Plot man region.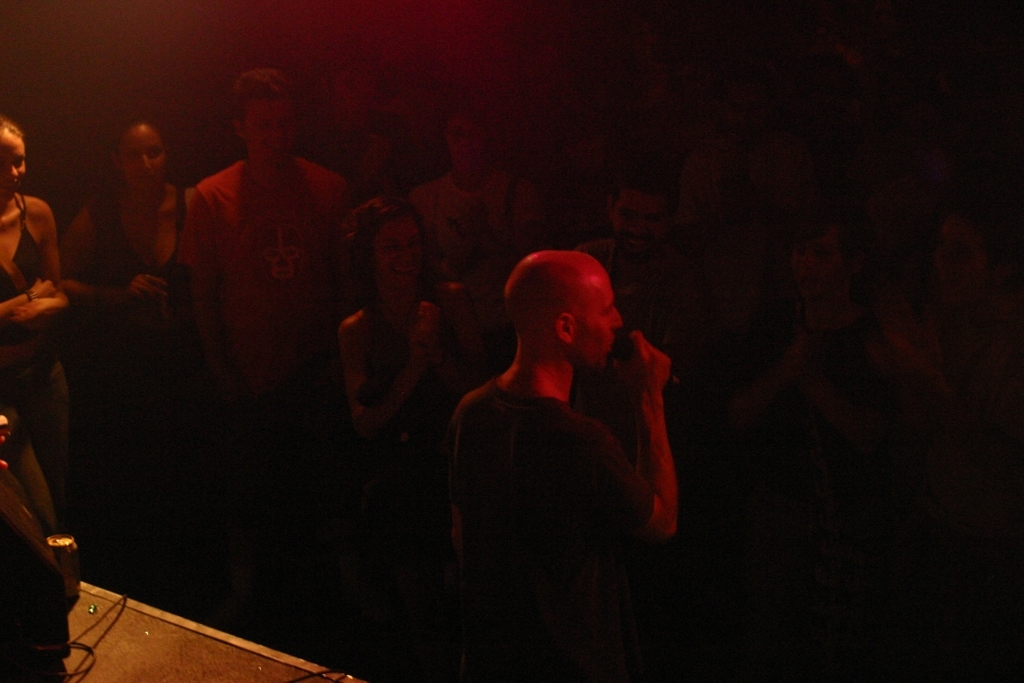
Plotted at detection(573, 163, 711, 406).
